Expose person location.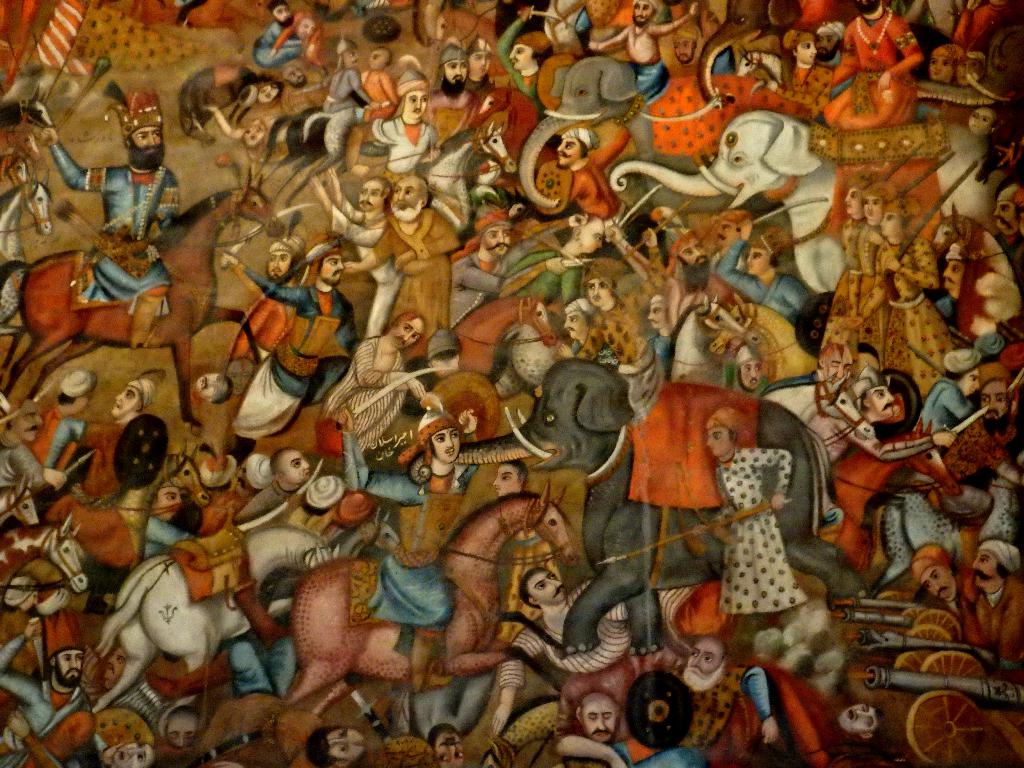
Exposed at bbox=(705, 406, 789, 638).
